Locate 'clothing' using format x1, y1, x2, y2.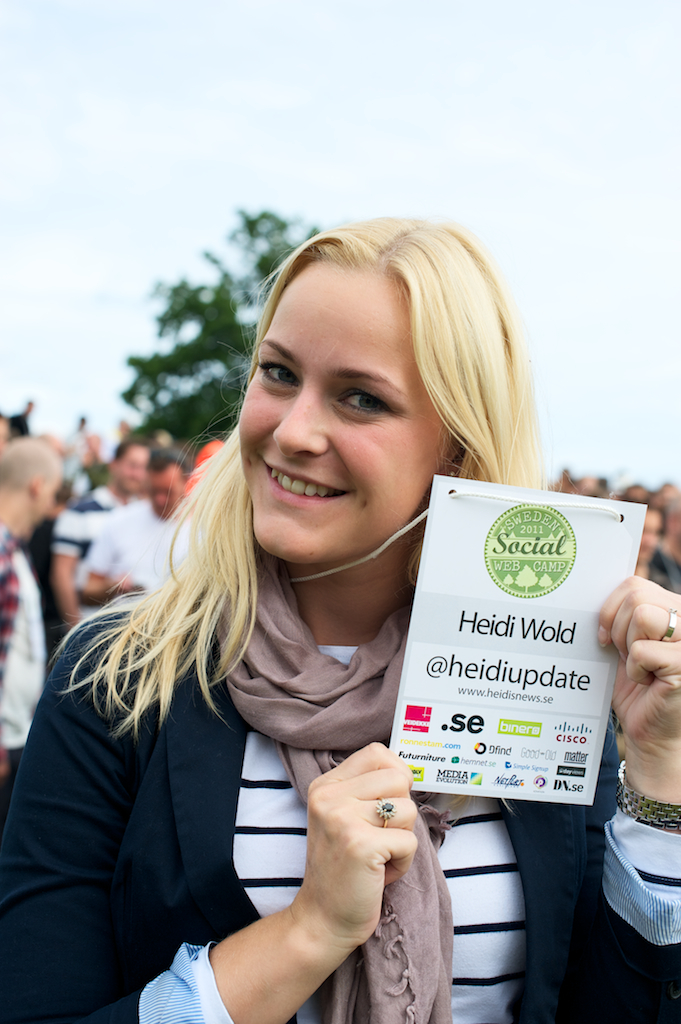
16, 527, 481, 1010.
